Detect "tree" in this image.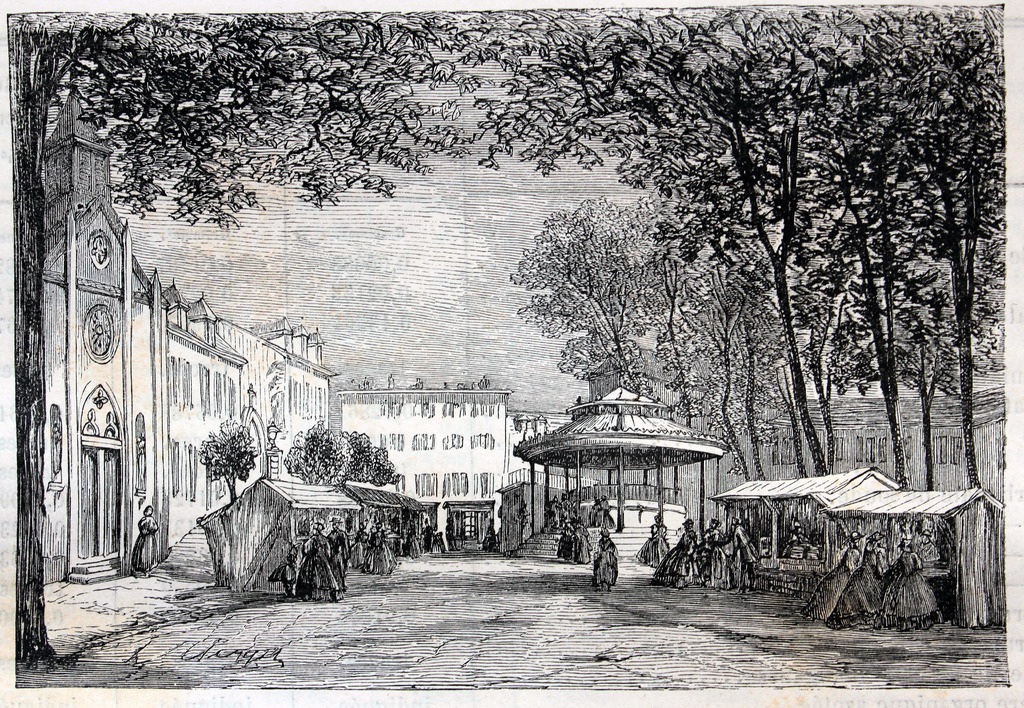
Detection: (538, 45, 964, 487).
